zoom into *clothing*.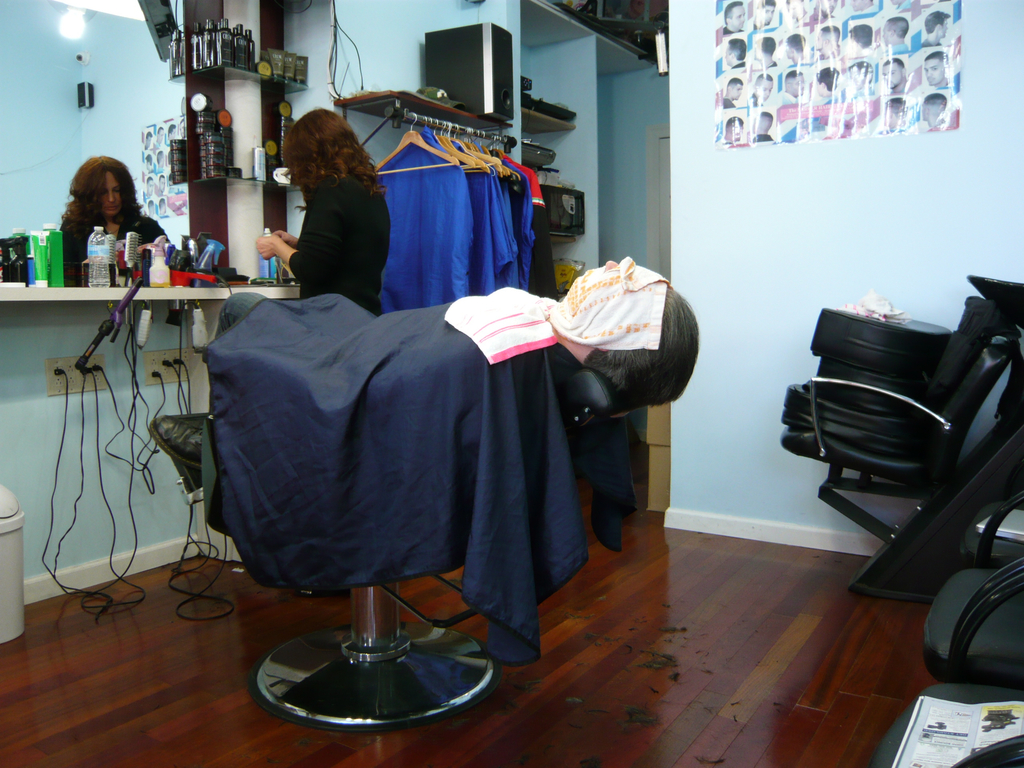
Zoom target: [879,126,904,132].
